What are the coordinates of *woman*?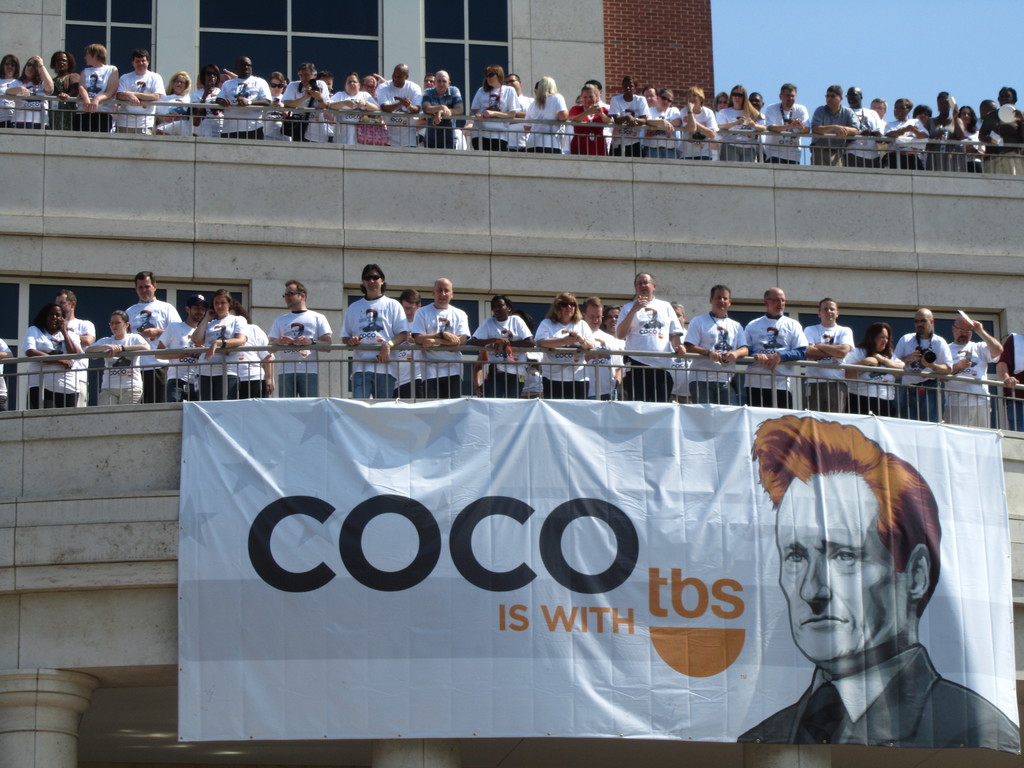
{"left": 74, "top": 303, "right": 152, "bottom": 405}.
